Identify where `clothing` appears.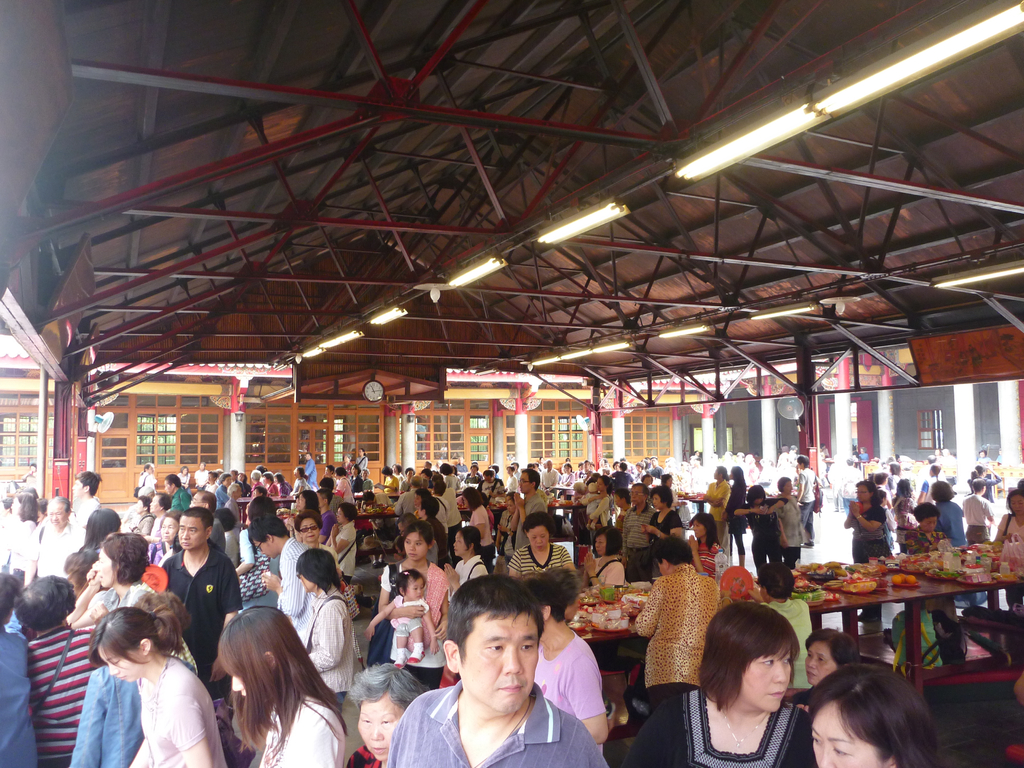
Appears at (503, 532, 584, 573).
